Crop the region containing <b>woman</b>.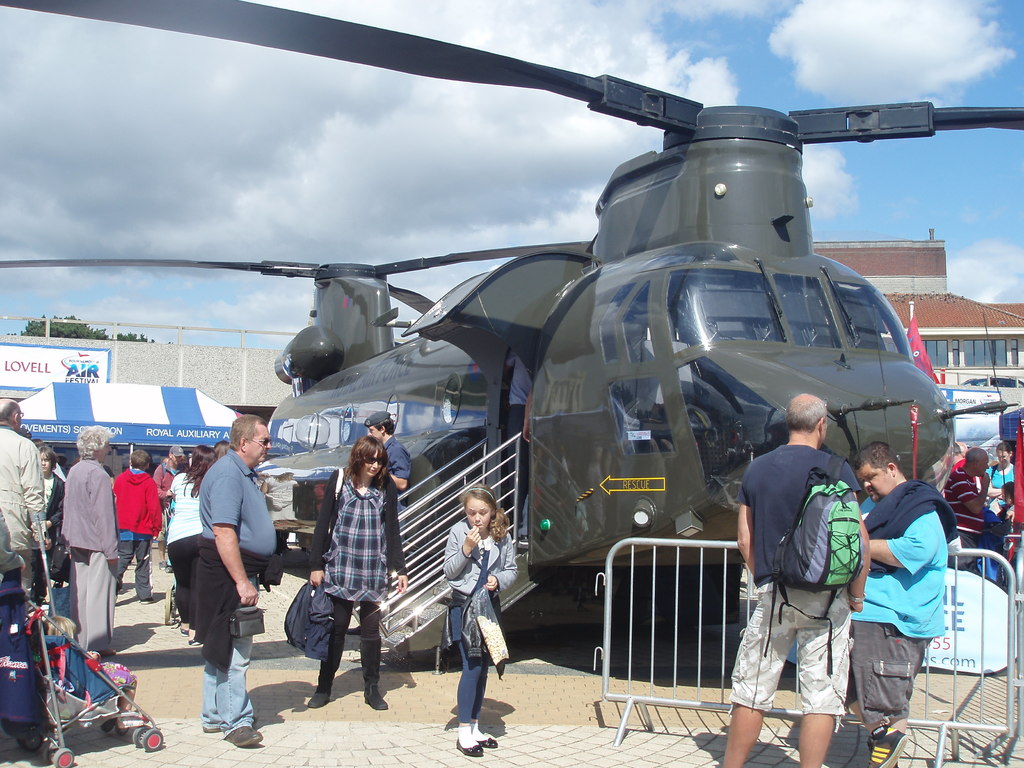
Crop region: crop(58, 426, 118, 657).
